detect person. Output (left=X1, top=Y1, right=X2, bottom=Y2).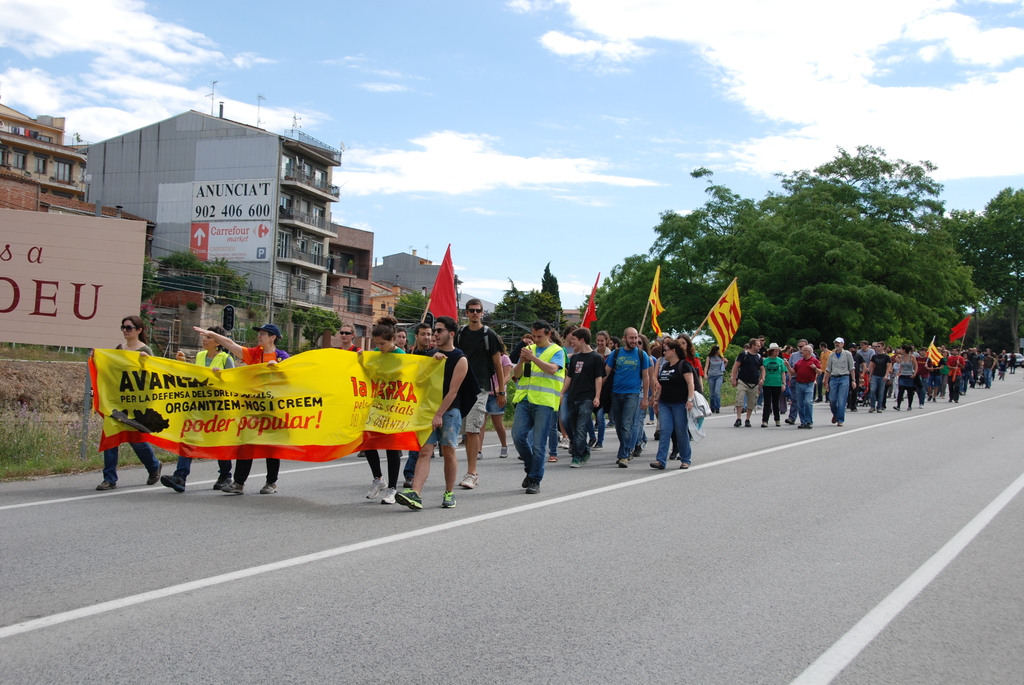
(left=783, top=349, right=822, bottom=429).
